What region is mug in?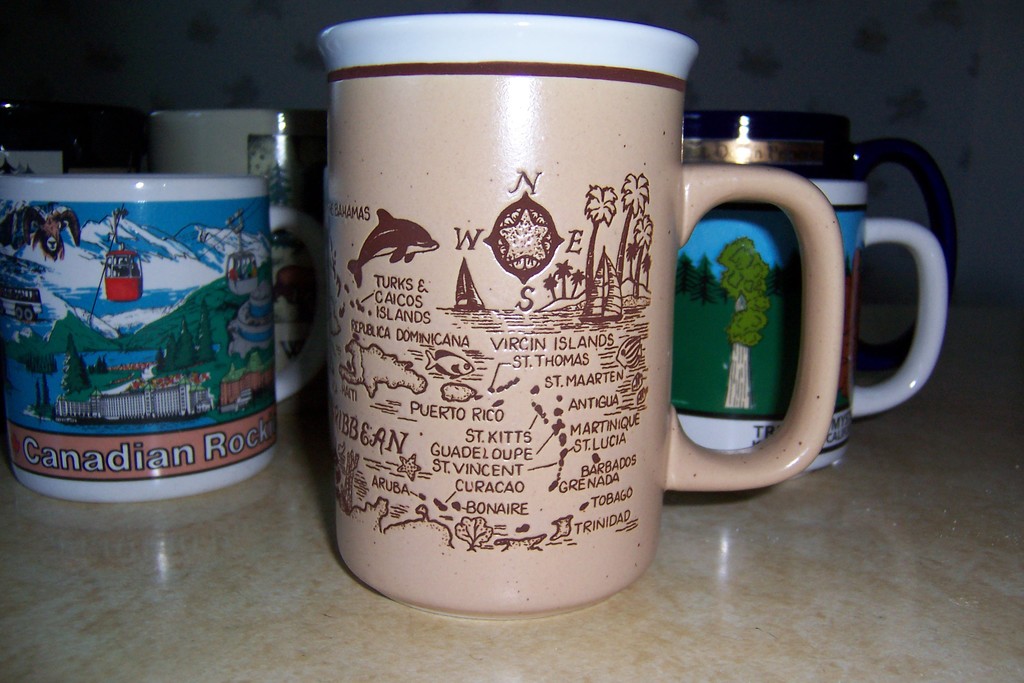
147 107 328 371.
